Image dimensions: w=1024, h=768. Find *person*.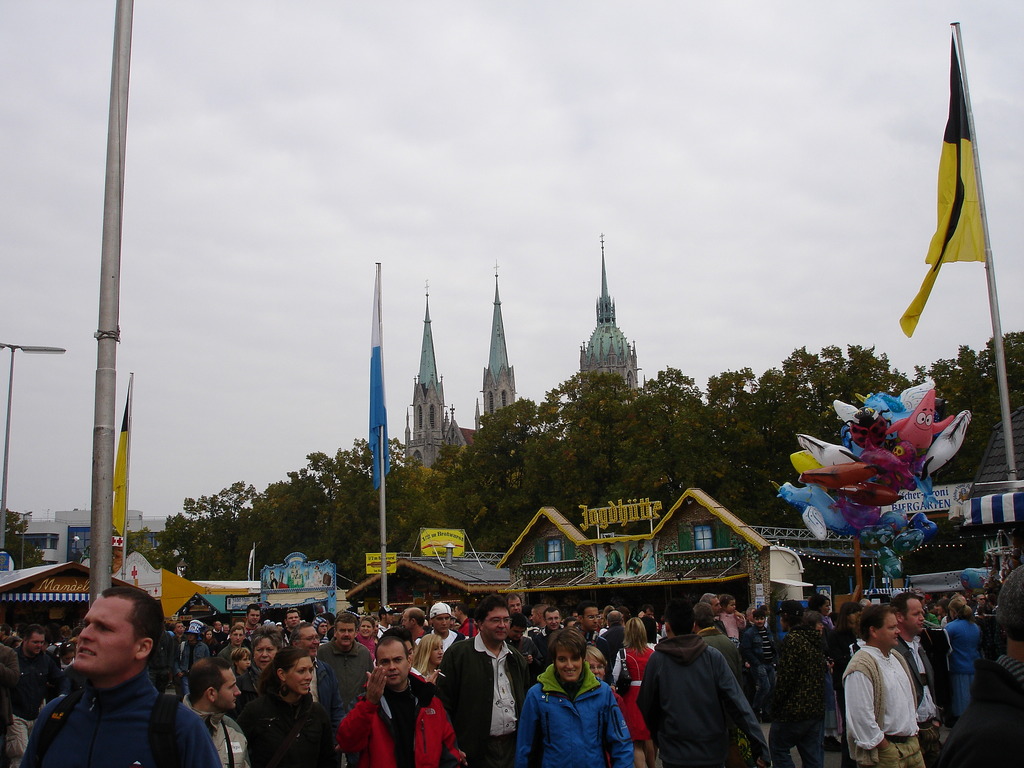
pyautogui.locateOnScreen(433, 593, 535, 767).
